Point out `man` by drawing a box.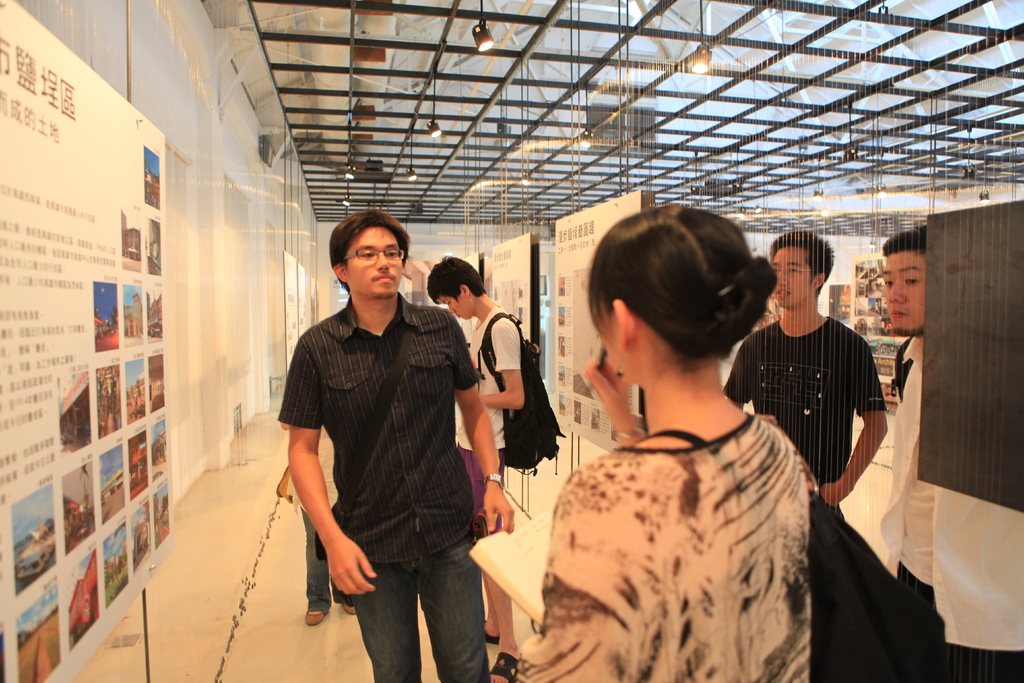
select_region(692, 229, 905, 526).
